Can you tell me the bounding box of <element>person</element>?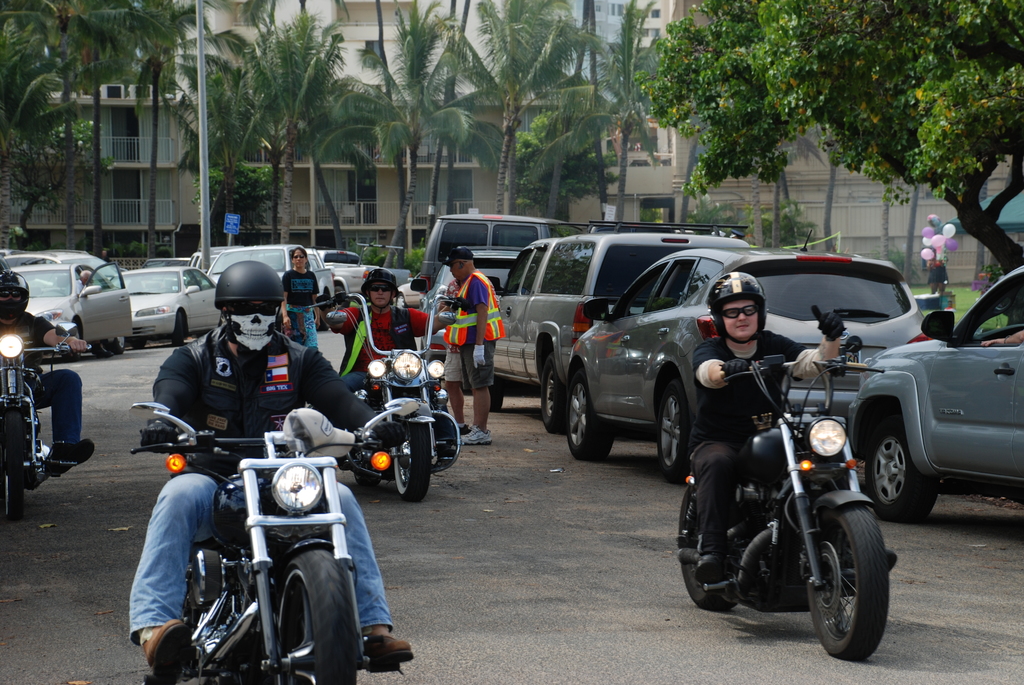
688, 272, 909, 592.
